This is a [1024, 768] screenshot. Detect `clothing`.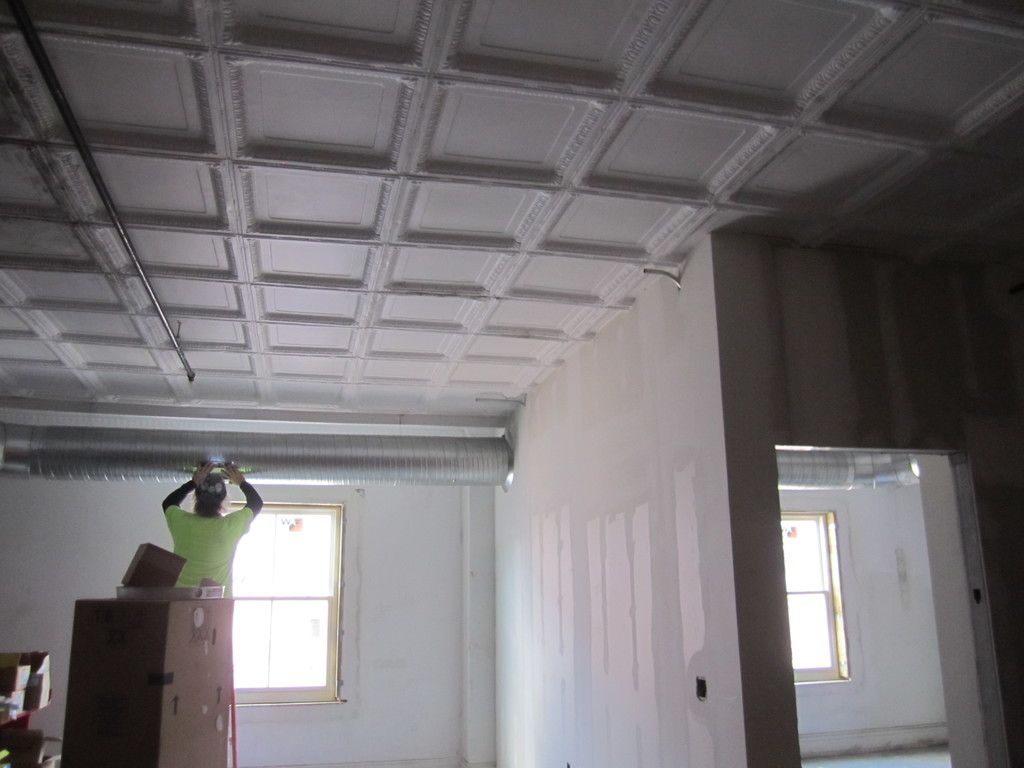
<box>159,479,262,599</box>.
